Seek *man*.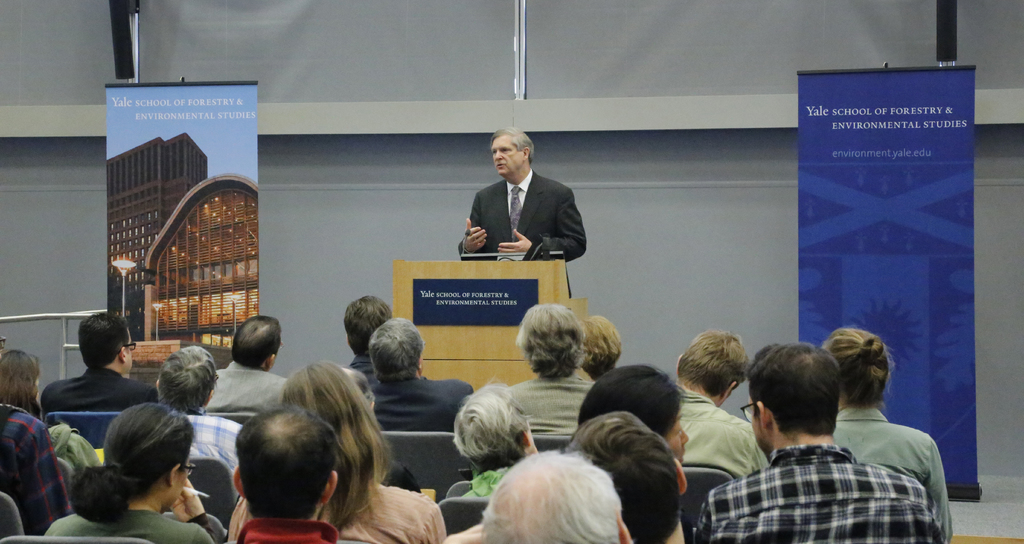
x1=365, y1=313, x2=472, y2=437.
